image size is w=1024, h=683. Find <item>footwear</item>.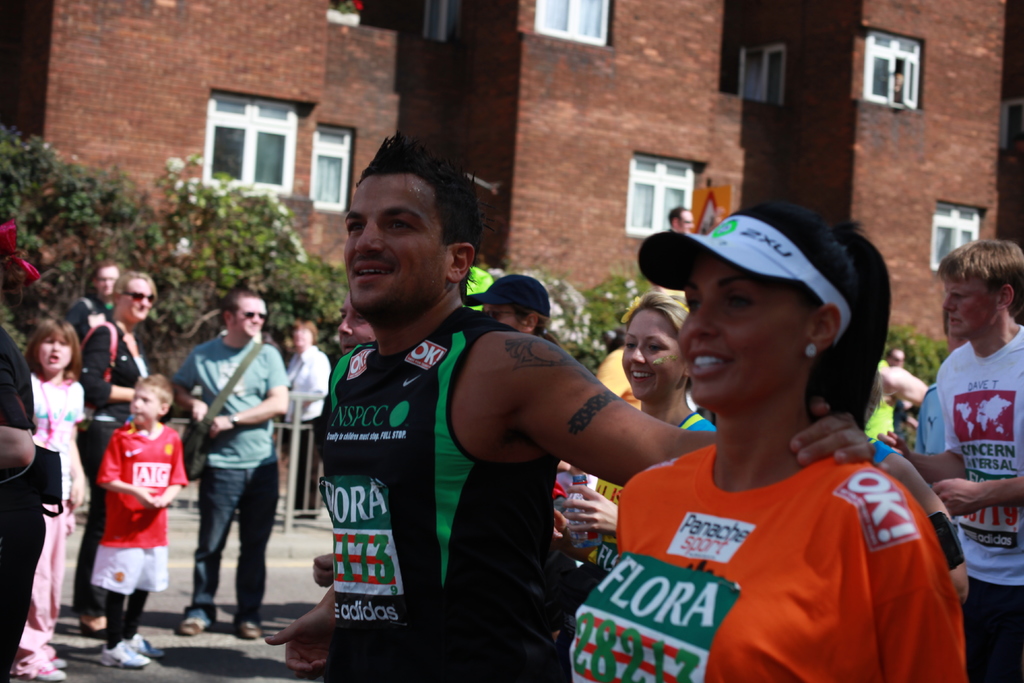
(x1=123, y1=633, x2=164, y2=654).
